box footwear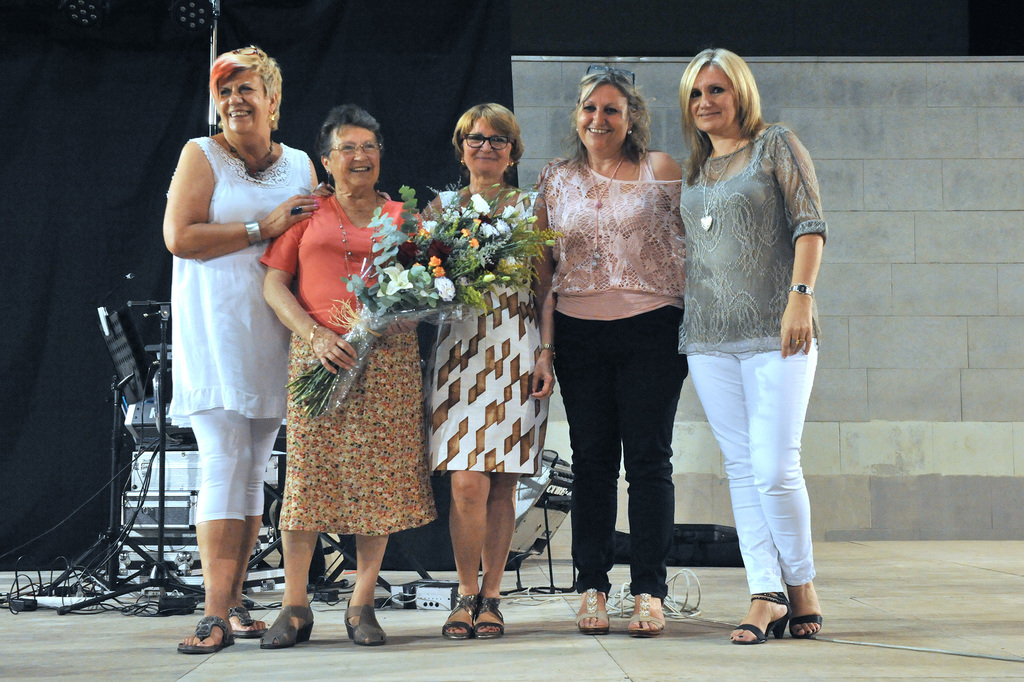
<box>580,588,611,631</box>
